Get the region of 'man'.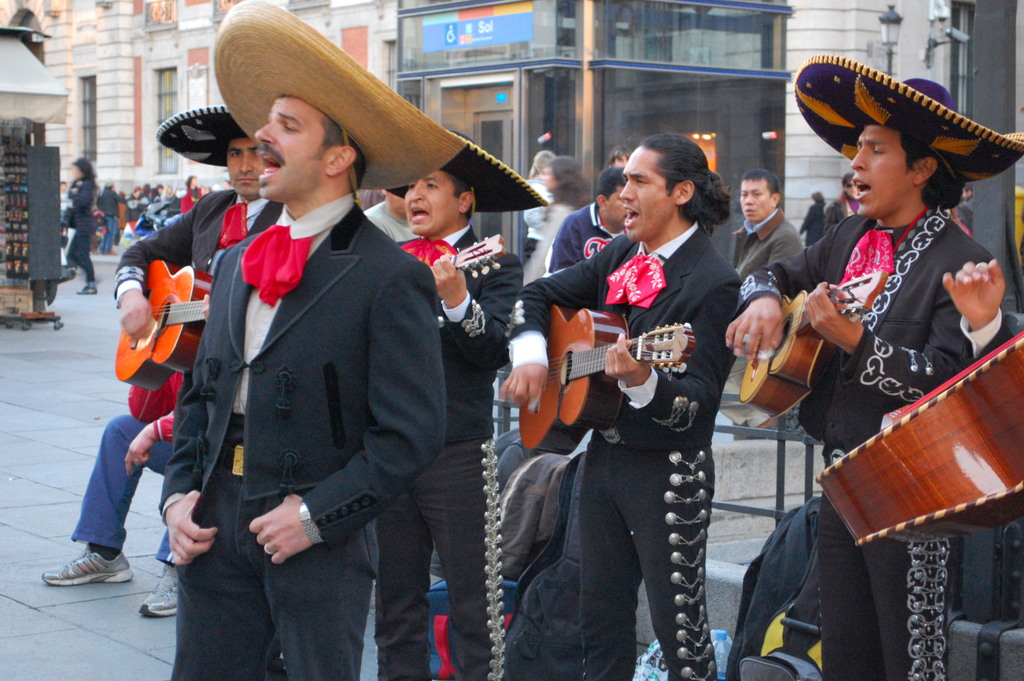
(x1=160, y1=0, x2=477, y2=680).
